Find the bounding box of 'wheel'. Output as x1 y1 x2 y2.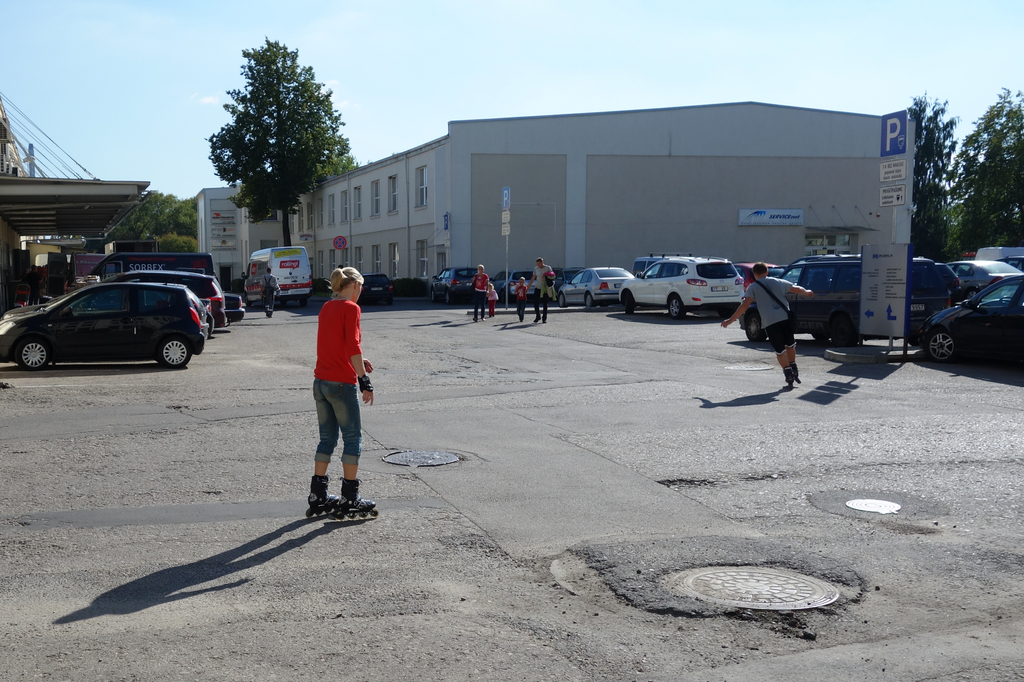
717 306 736 318.
